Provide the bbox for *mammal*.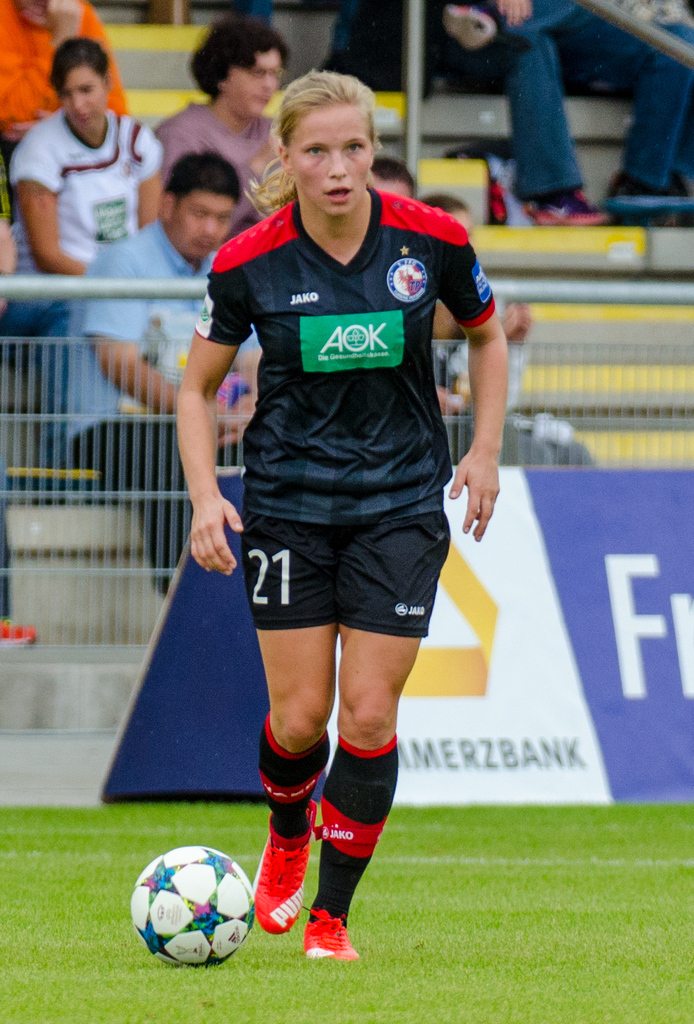
crop(364, 148, 445, 415).
